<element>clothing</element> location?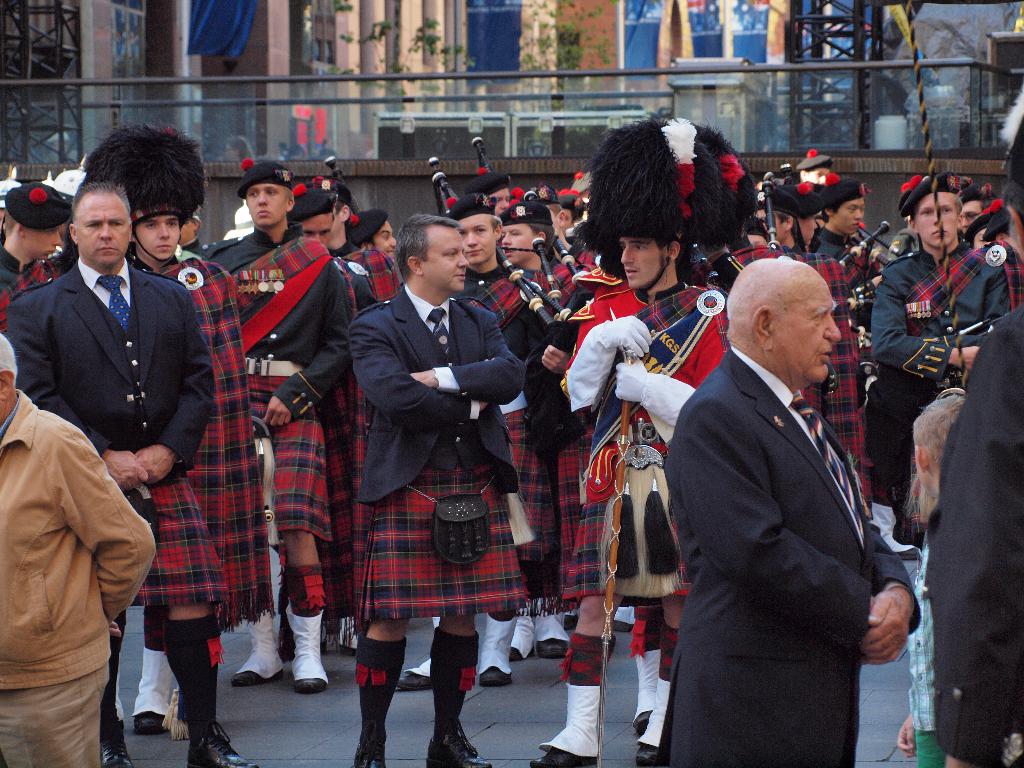
bbox=(342, 243, 397, 301)
